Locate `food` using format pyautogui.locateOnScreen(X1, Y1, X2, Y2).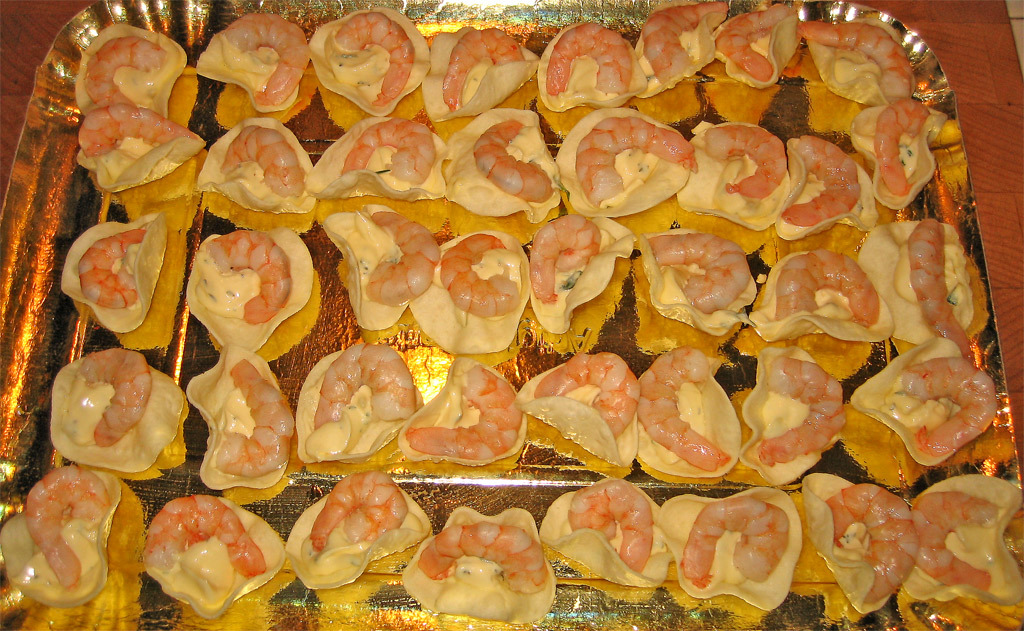
pyautogui.locateOnScreen(319, 200, 441, 331).
